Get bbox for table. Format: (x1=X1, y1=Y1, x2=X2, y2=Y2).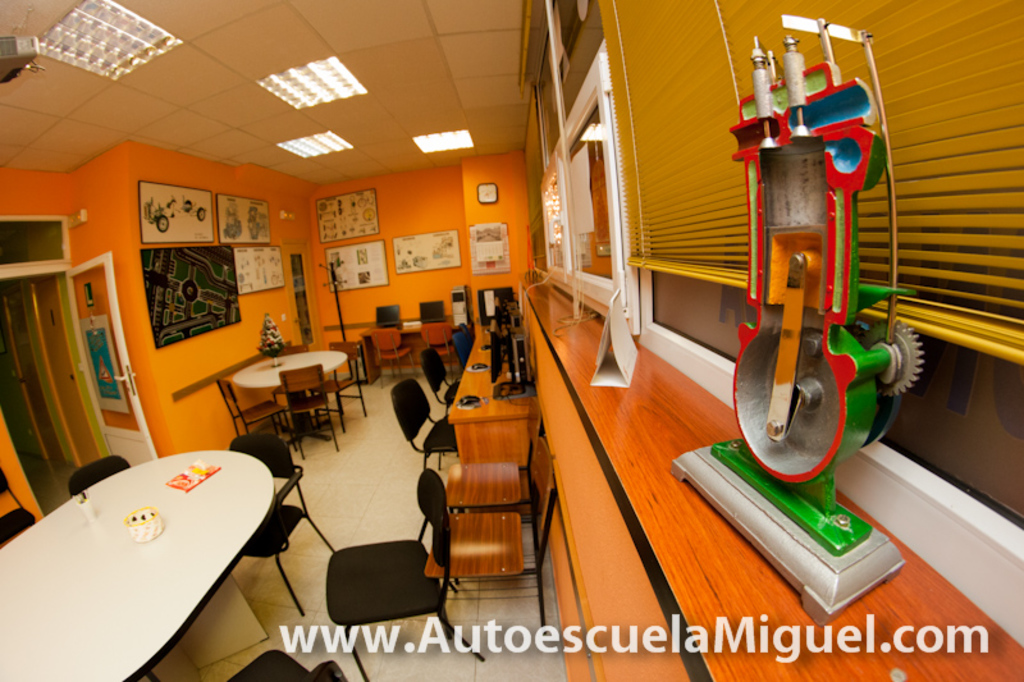
(x1=228, y1=351, x2=352, y2=439).
